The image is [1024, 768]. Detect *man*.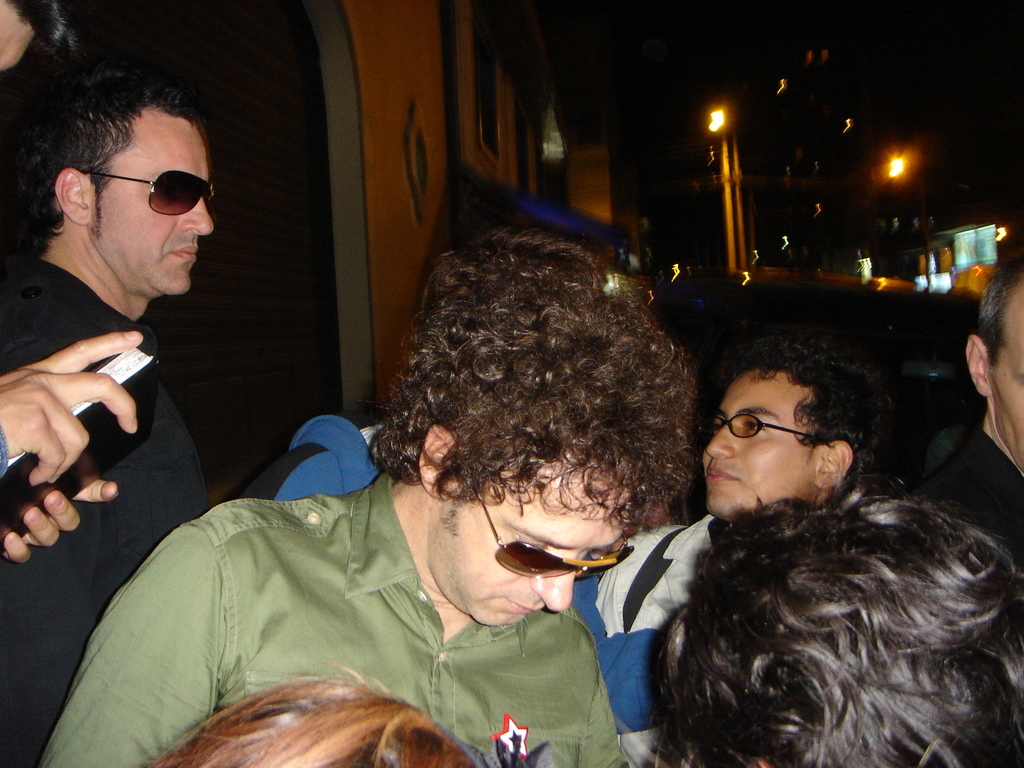
Detection: left=35, top=234, right=694, bottom=767.
